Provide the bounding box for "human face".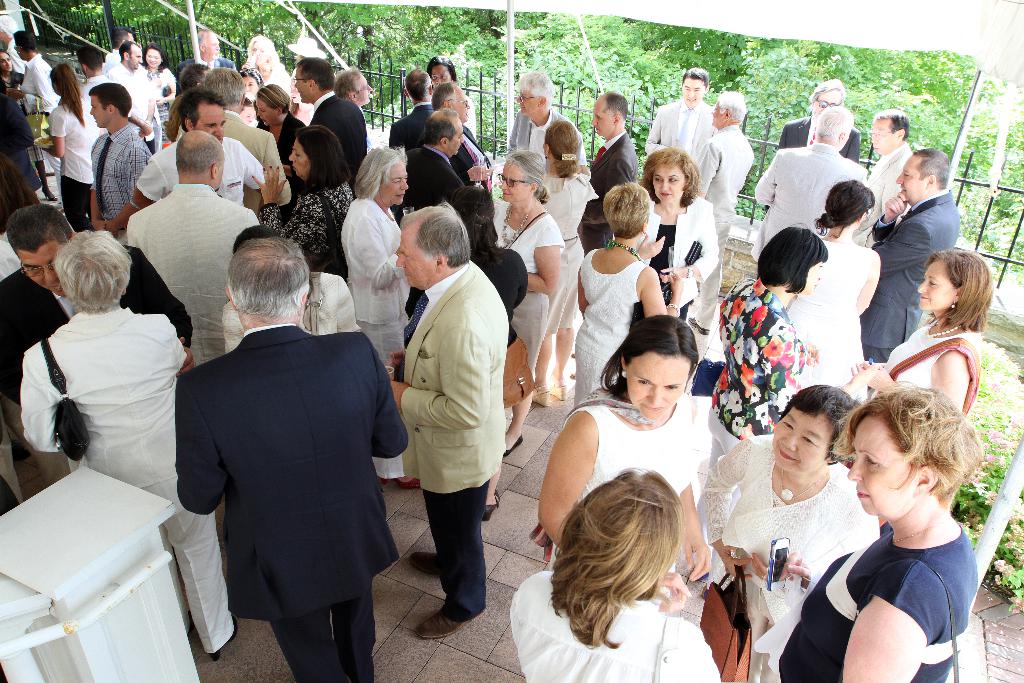
193/103/227/143.
